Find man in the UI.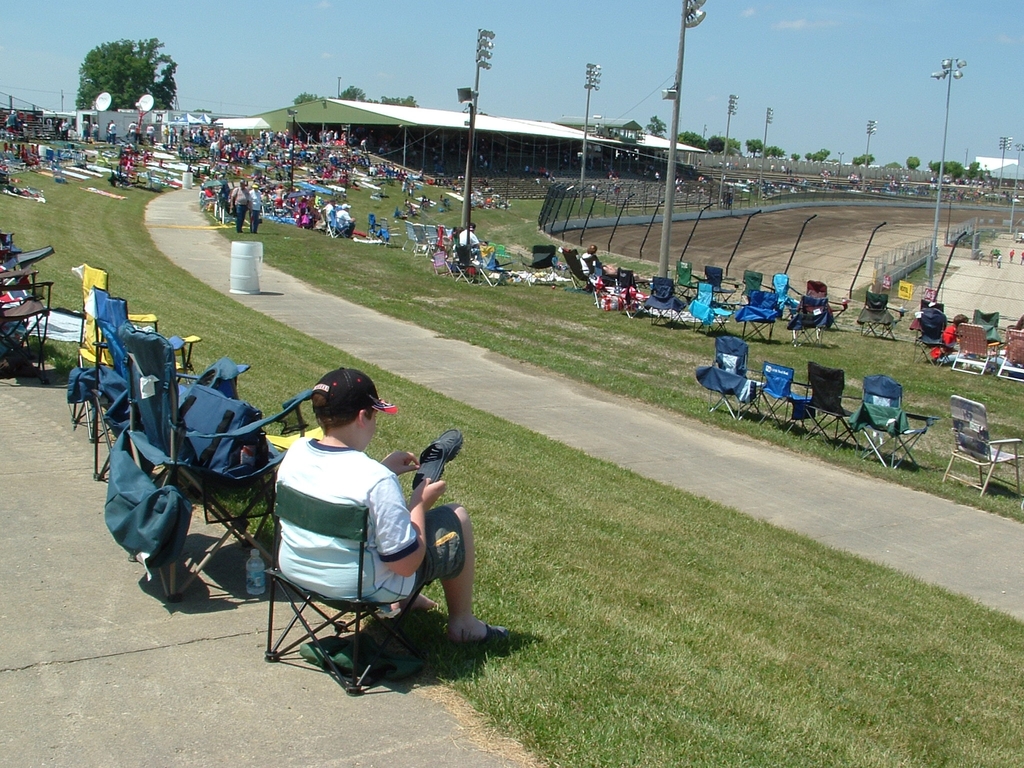
UI element at 228, 179, 253, 232.
